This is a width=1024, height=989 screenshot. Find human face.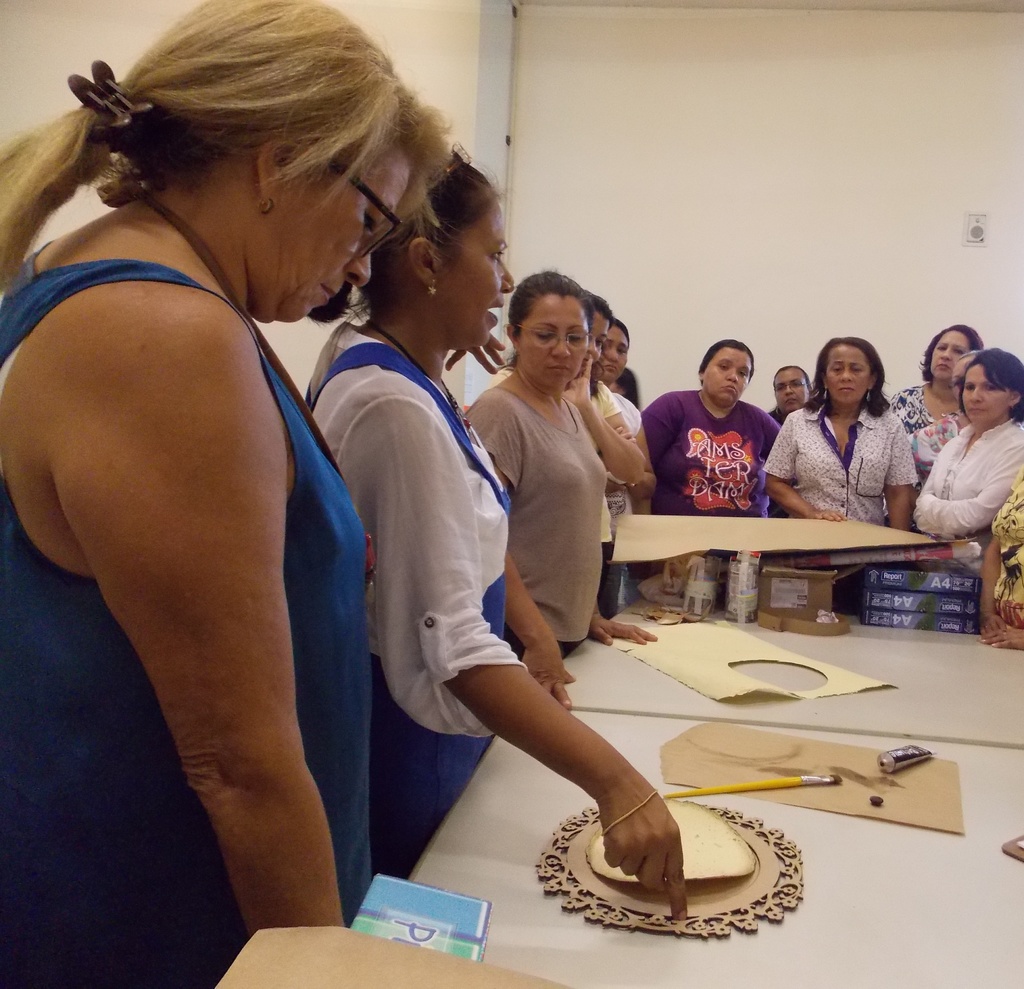
Bounding box: BBox(513, 295, 593, 385).
